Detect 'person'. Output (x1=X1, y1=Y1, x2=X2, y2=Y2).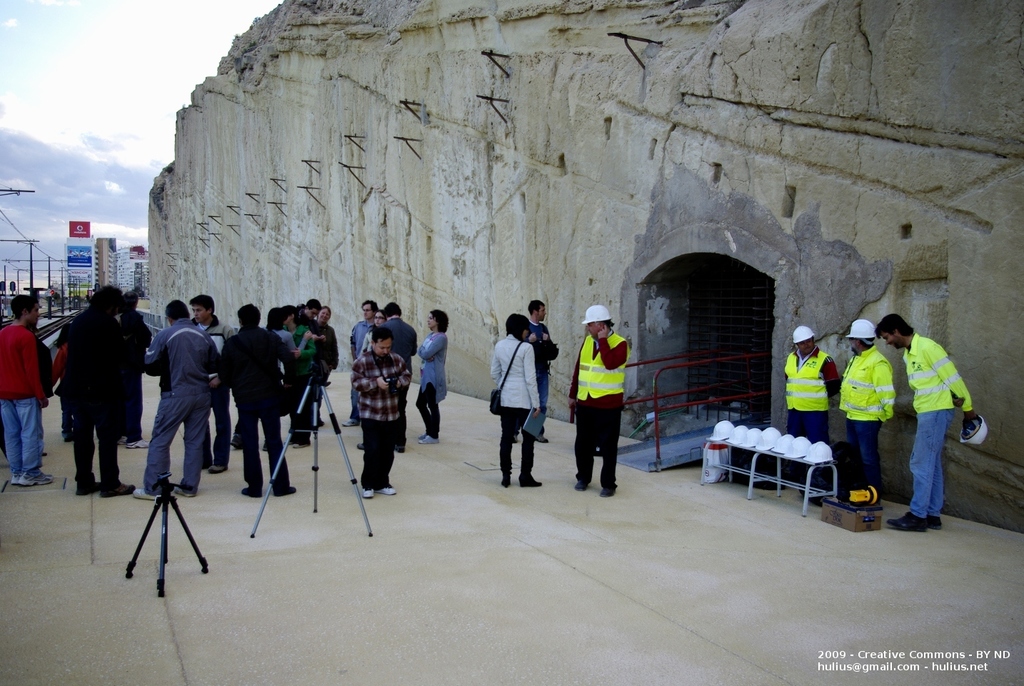
(x1=183, y1=294, x2=239, y2=479).
